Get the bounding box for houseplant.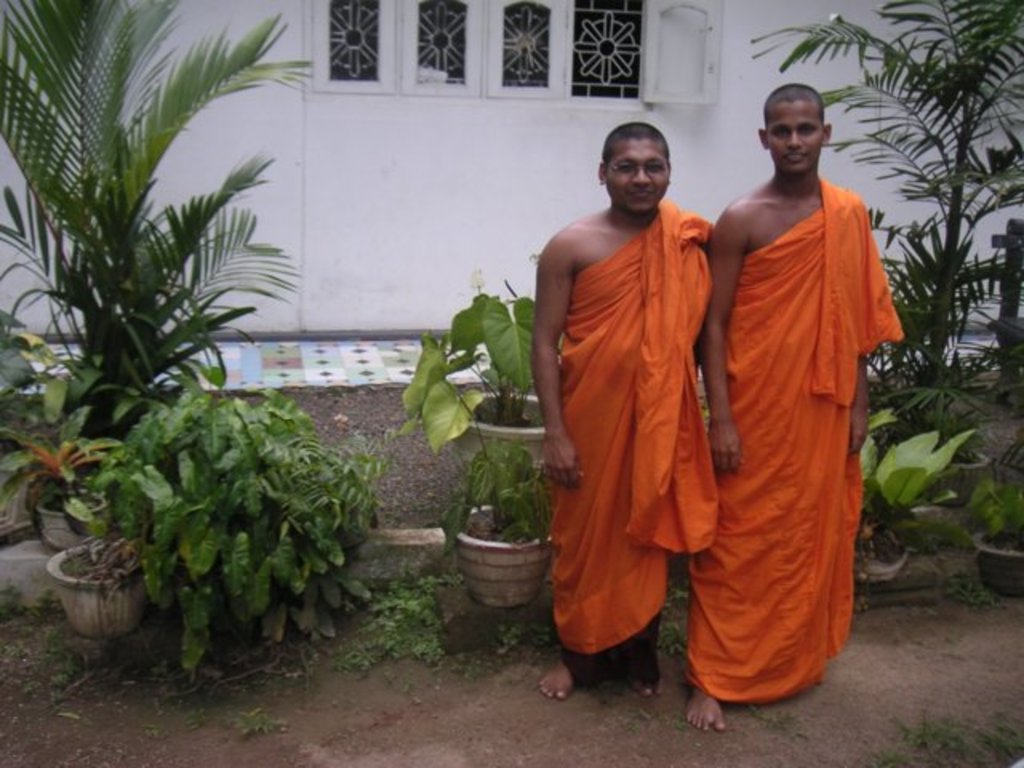
region(962, 483, 1022, 594).
